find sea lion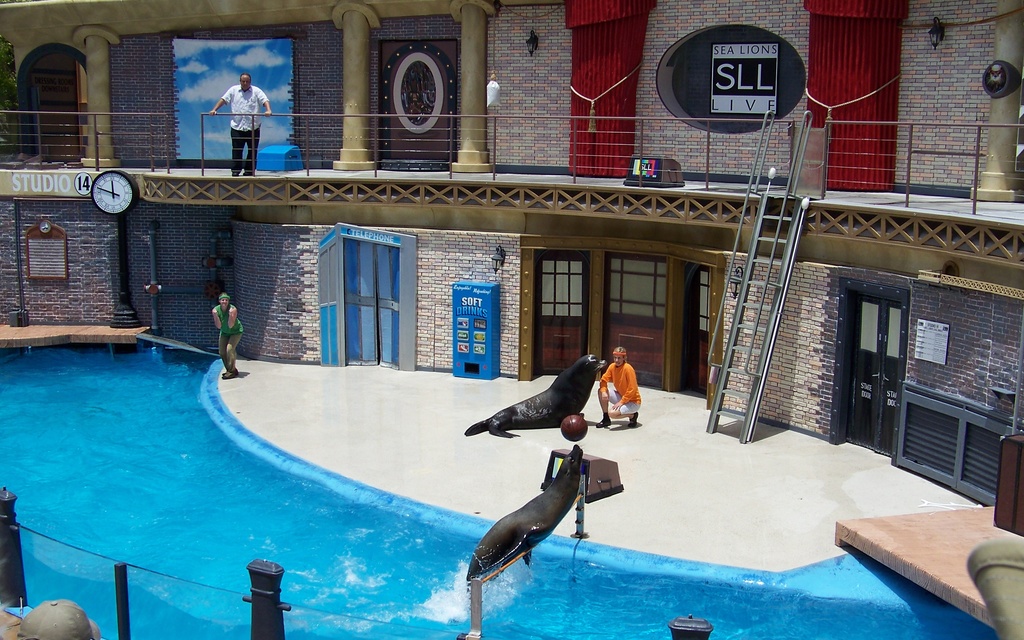
detection(464, 355, 607, 436)
